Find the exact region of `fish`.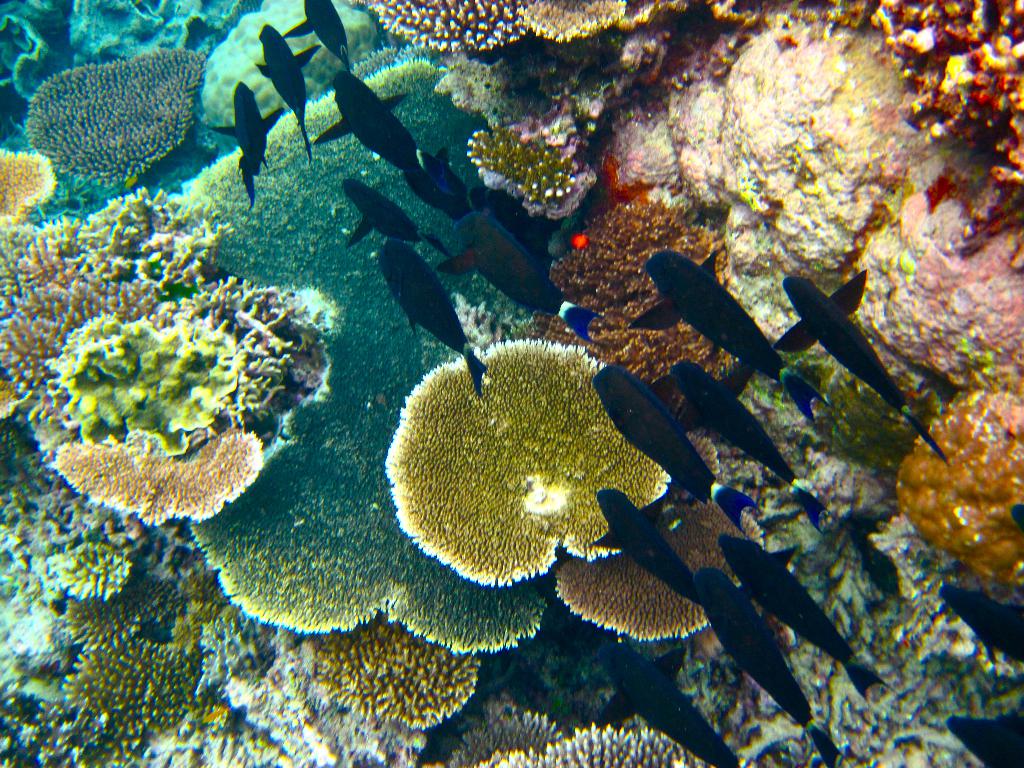
Exact region: x1=715, y1=534, x2=882, y2=701.
